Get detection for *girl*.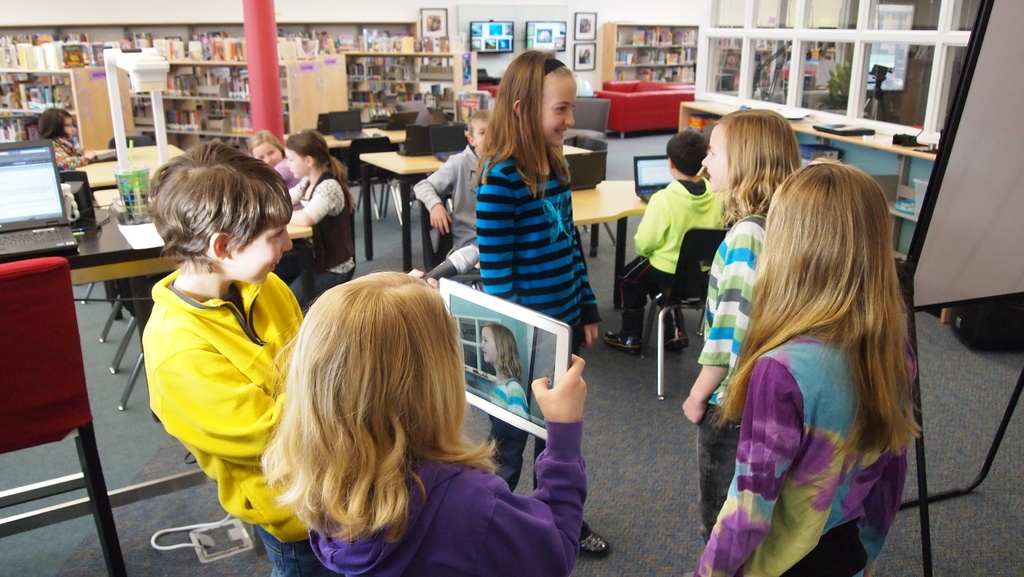
Detection: bbox(683, 108, 801, 547).
